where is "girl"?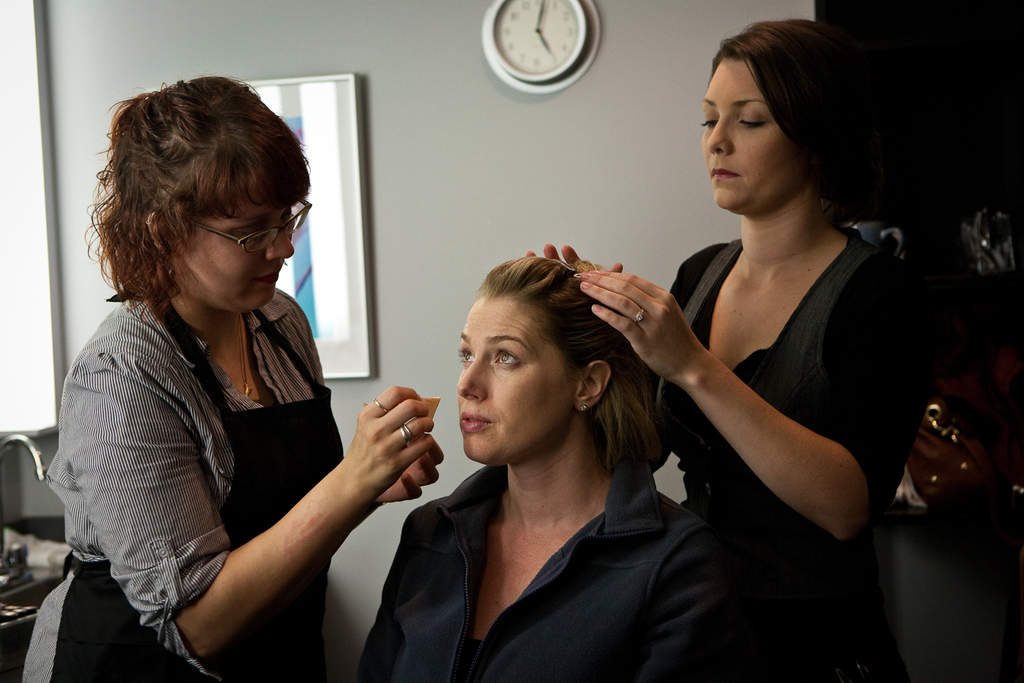
x1=362 y1=253 x2=737 y2=682.
